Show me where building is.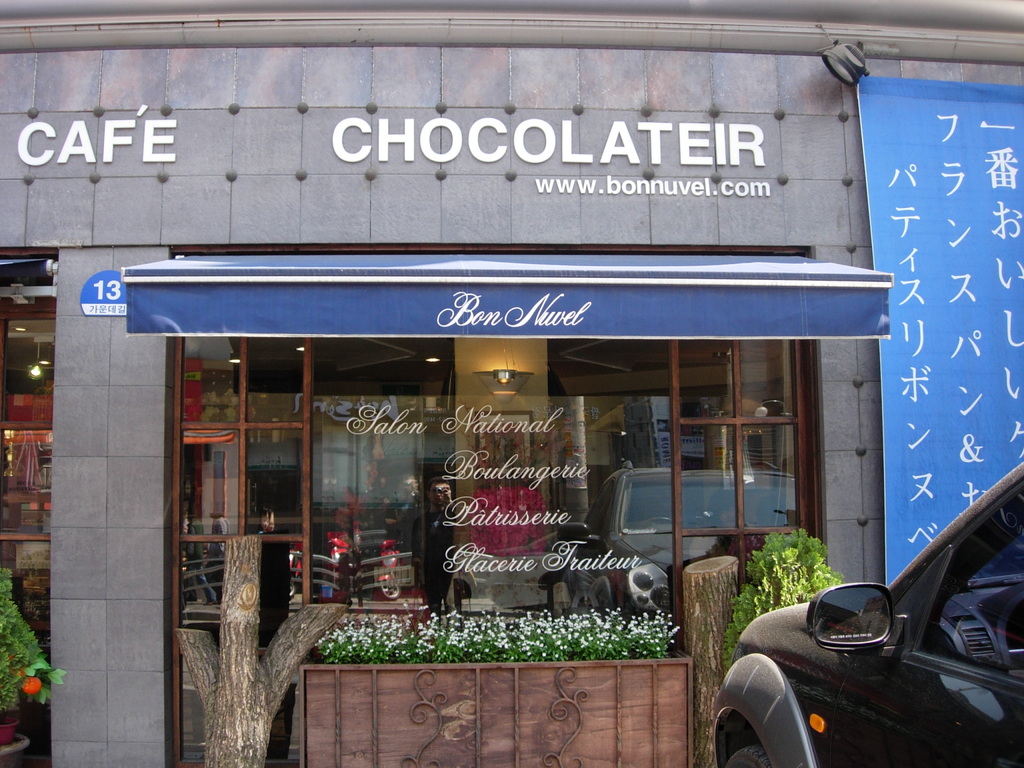
building is at l=0, t=0, r=1023, b=767.
